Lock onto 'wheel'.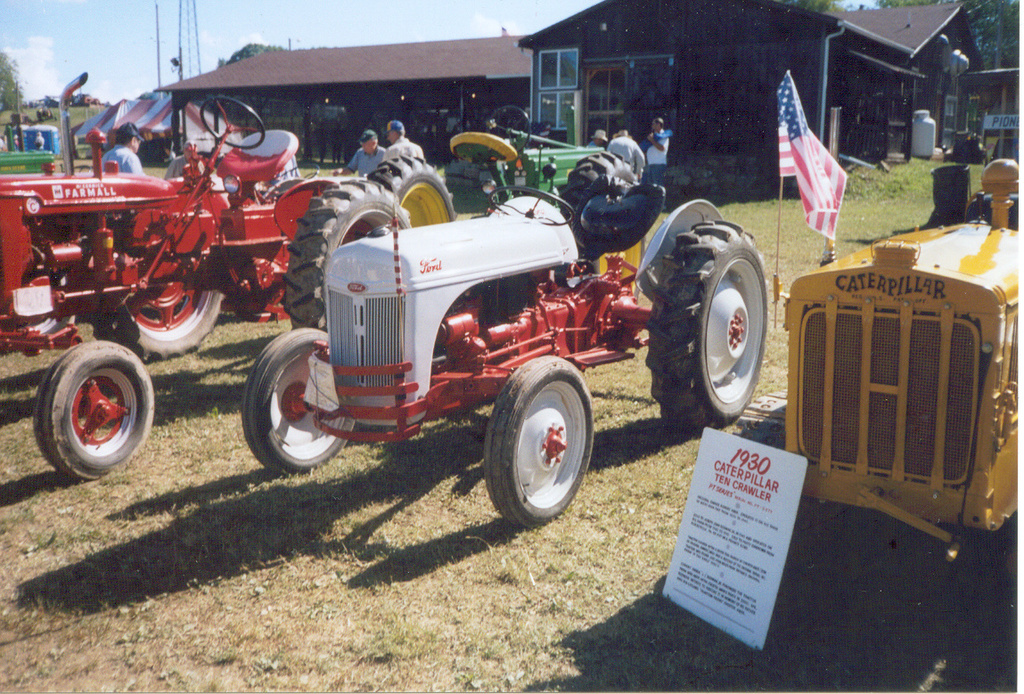
Locked: [484,351,592,526].
